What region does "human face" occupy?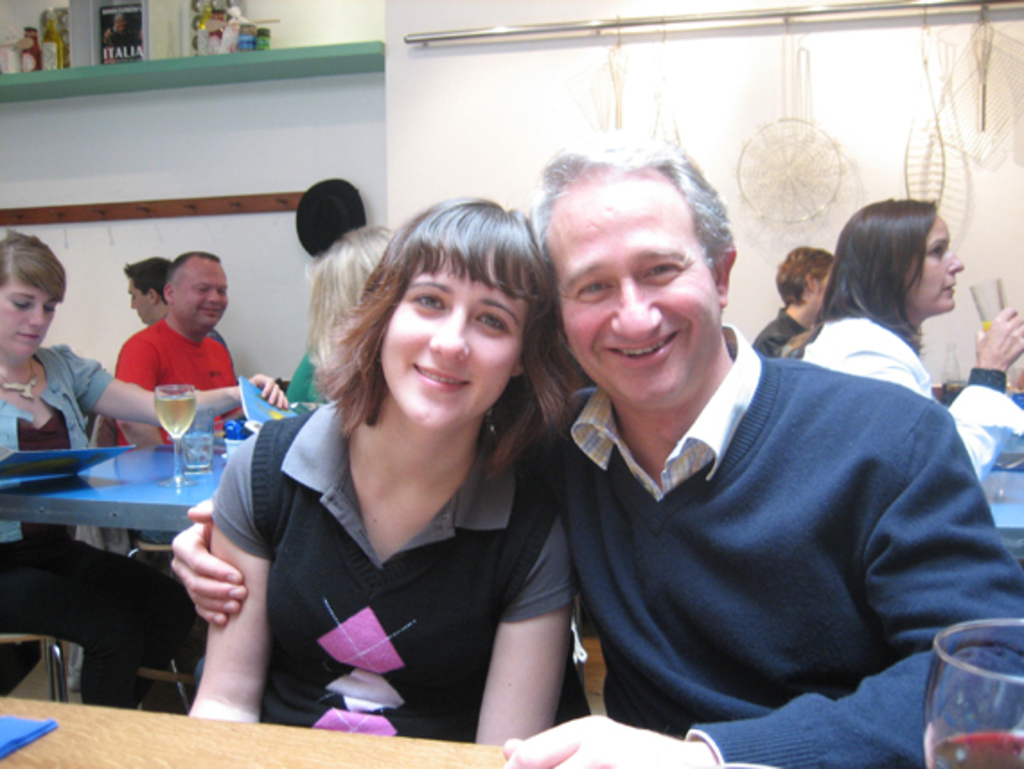
<region>377, 259, 523, 428</region>.
